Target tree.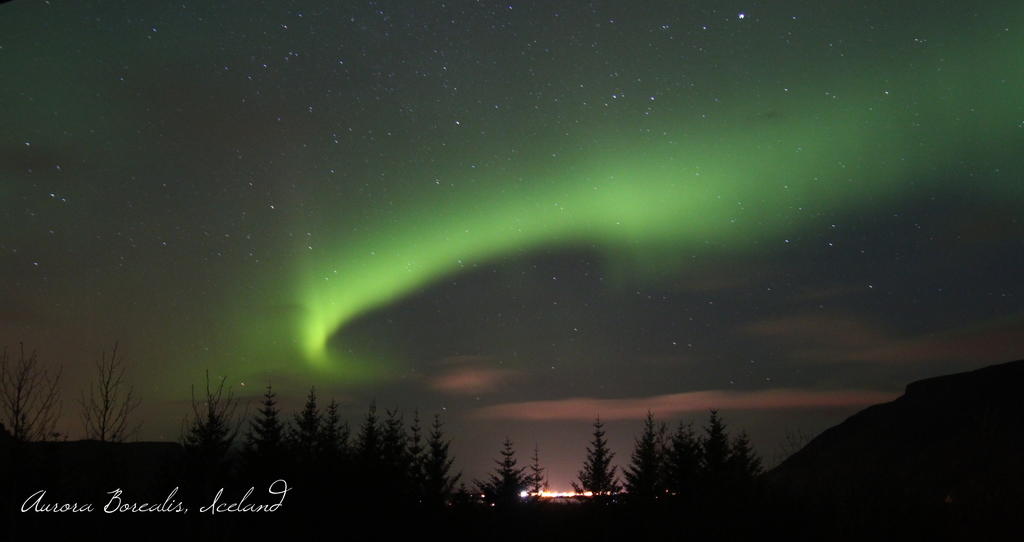
Target region: bbox=(529, 448, 547, 494).
